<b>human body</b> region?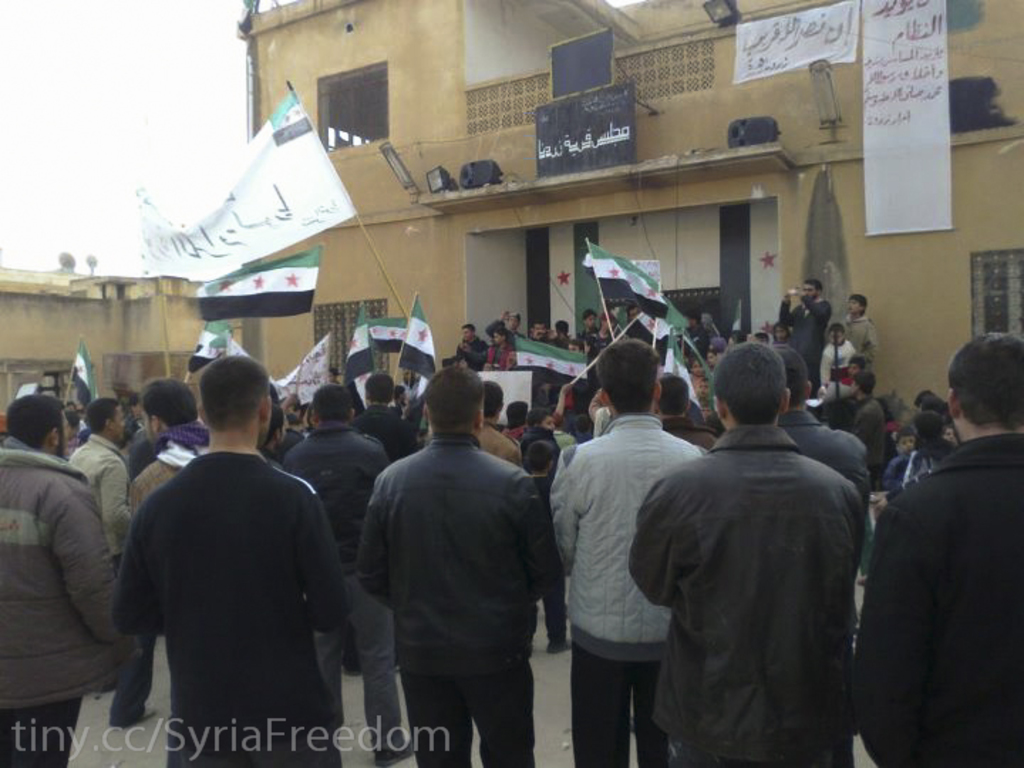
<region>481, 314, 521, 333</region>
